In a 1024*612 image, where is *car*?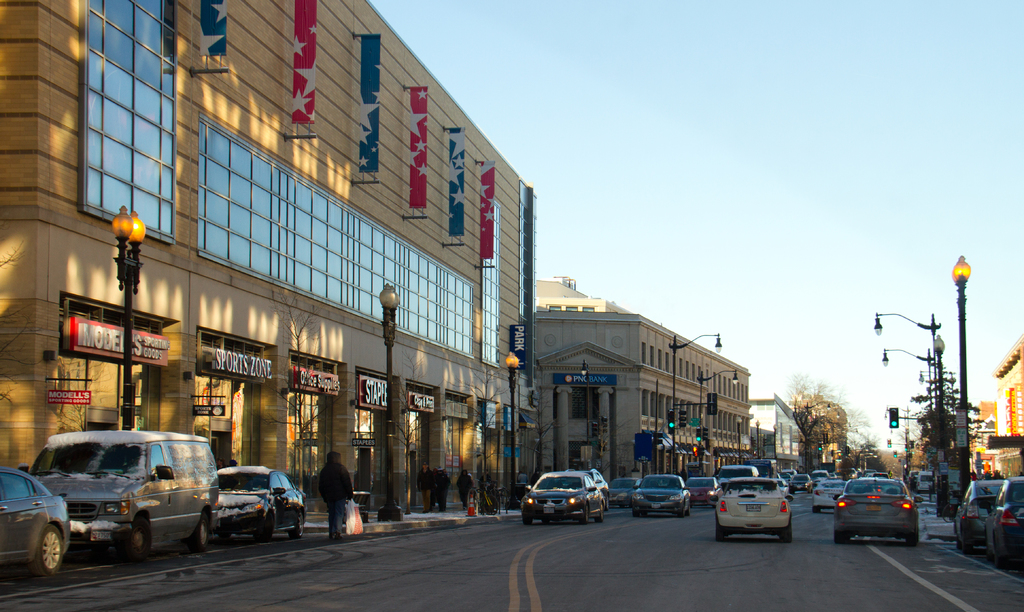
bbox=(0, 471, 73, 580).
